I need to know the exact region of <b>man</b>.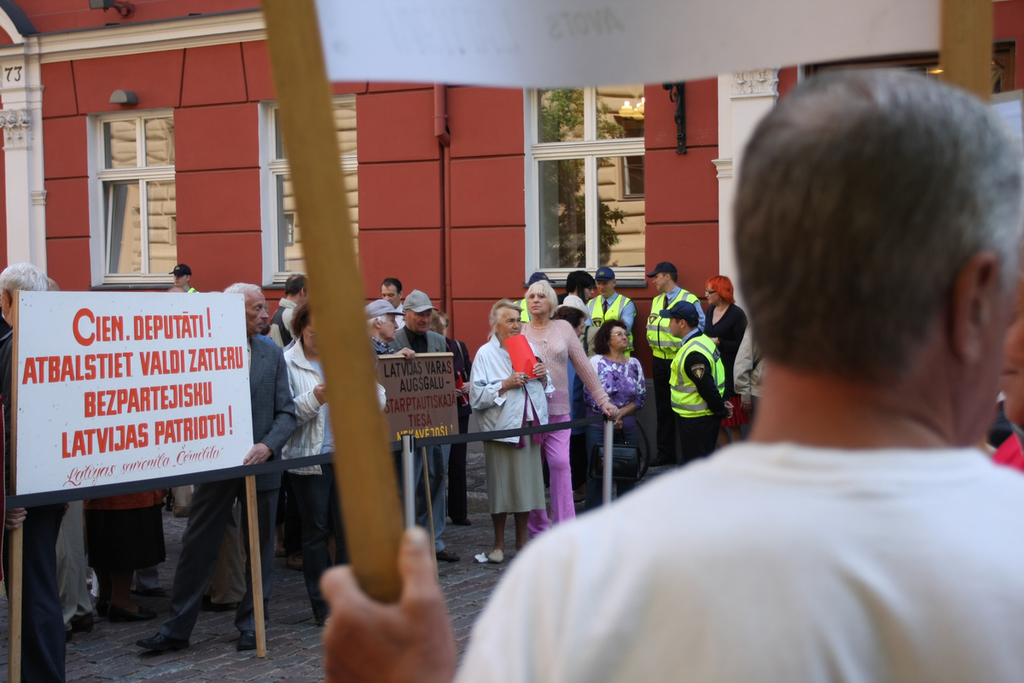
Region: (0,259,72,682).
